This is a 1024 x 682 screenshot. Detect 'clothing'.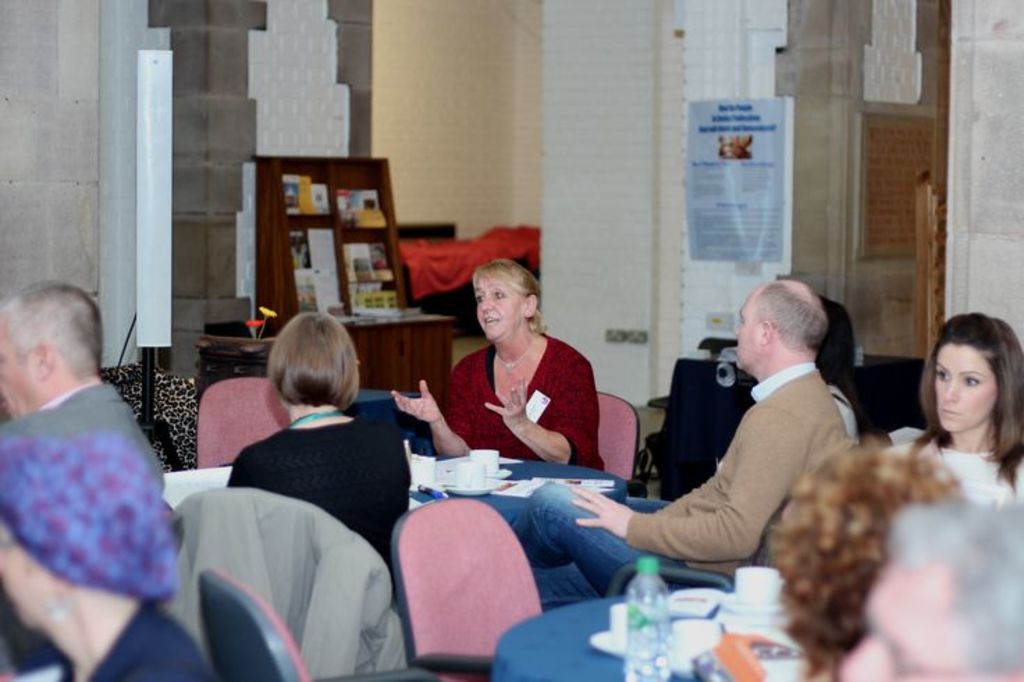
rect(893, 423, 1023, 507).
